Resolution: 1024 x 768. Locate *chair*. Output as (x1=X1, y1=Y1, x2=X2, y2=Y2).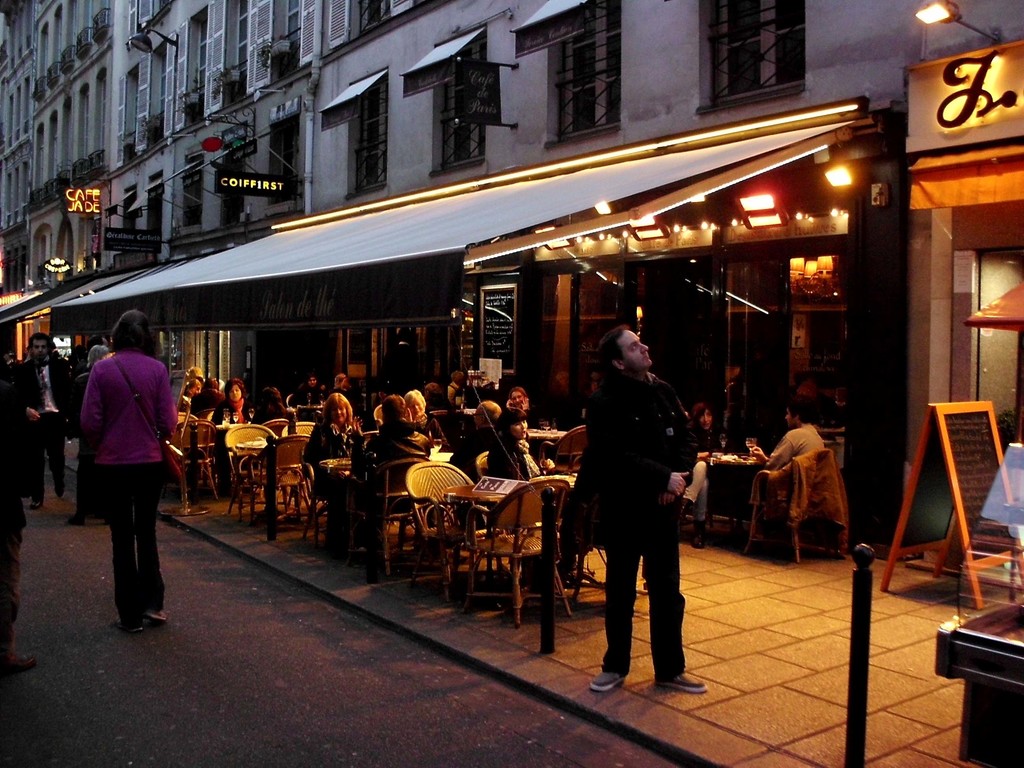
(x1=228, y1=420, x2=284, y2=516).
